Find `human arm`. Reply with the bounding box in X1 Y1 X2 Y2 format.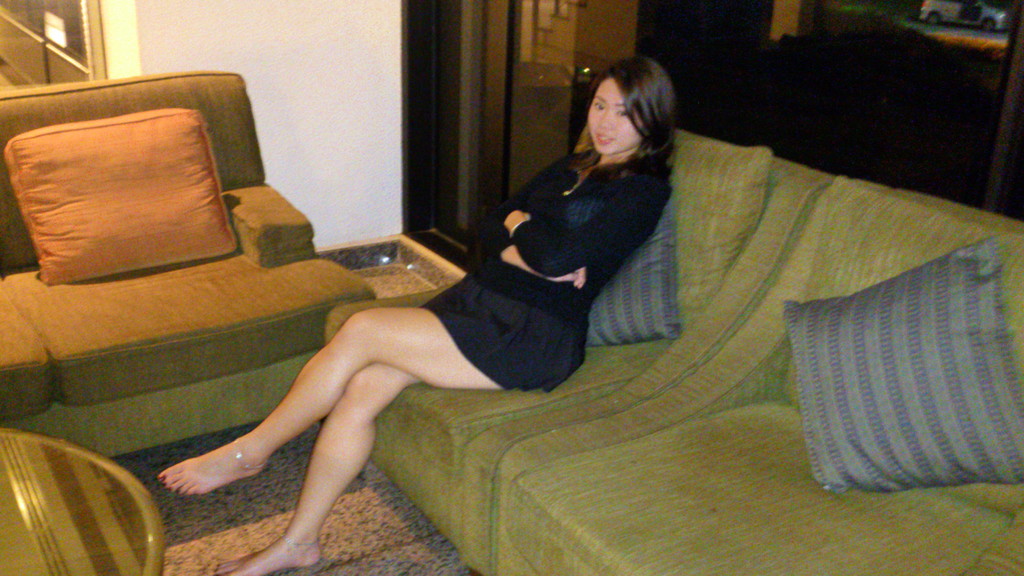
466 164 598 296.
